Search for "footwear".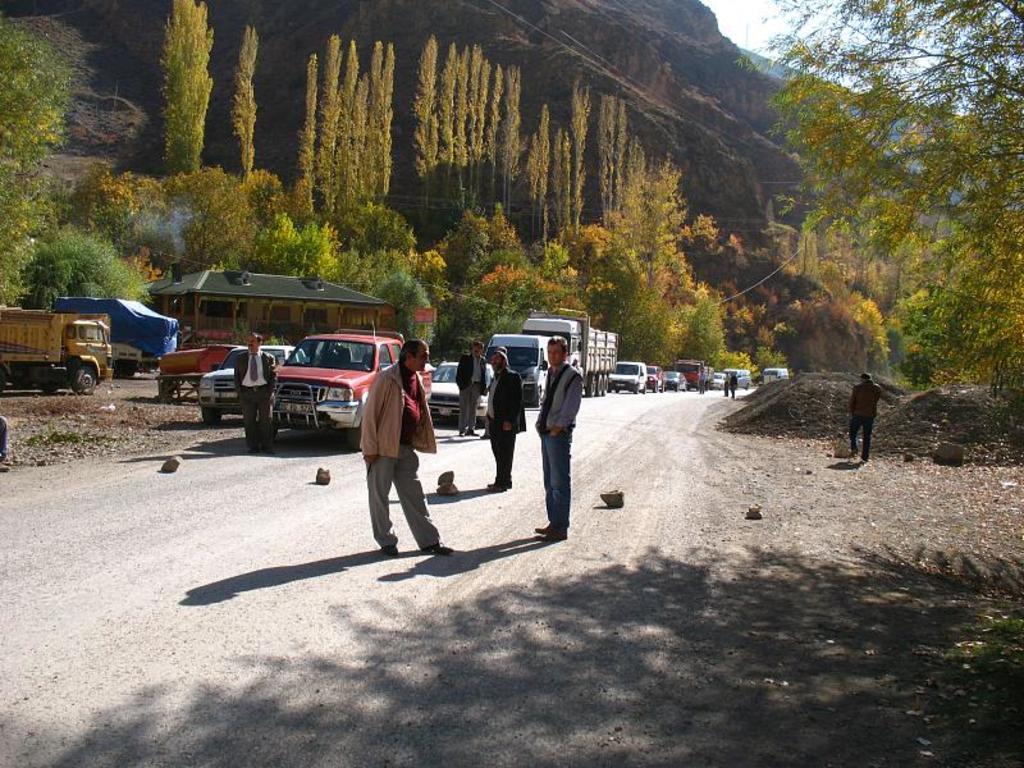
Found at (x1=531, y1=509, x2=553, y2=535).
